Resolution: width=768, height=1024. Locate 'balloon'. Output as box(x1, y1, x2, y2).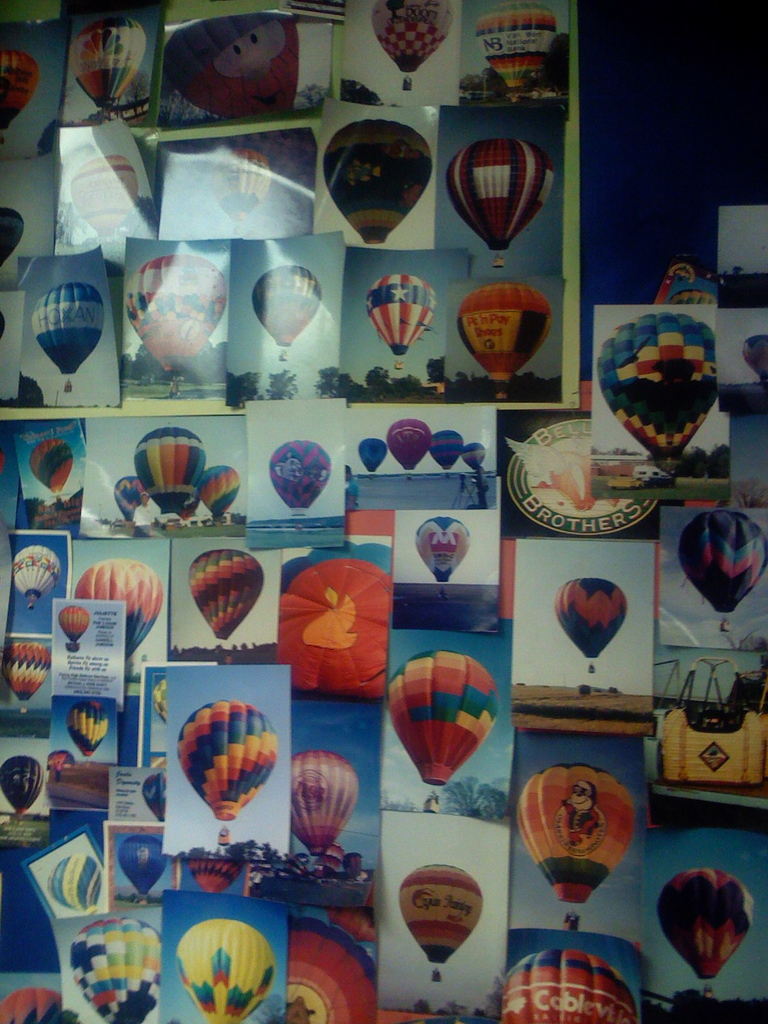
box(46, 852, 102, 912).
